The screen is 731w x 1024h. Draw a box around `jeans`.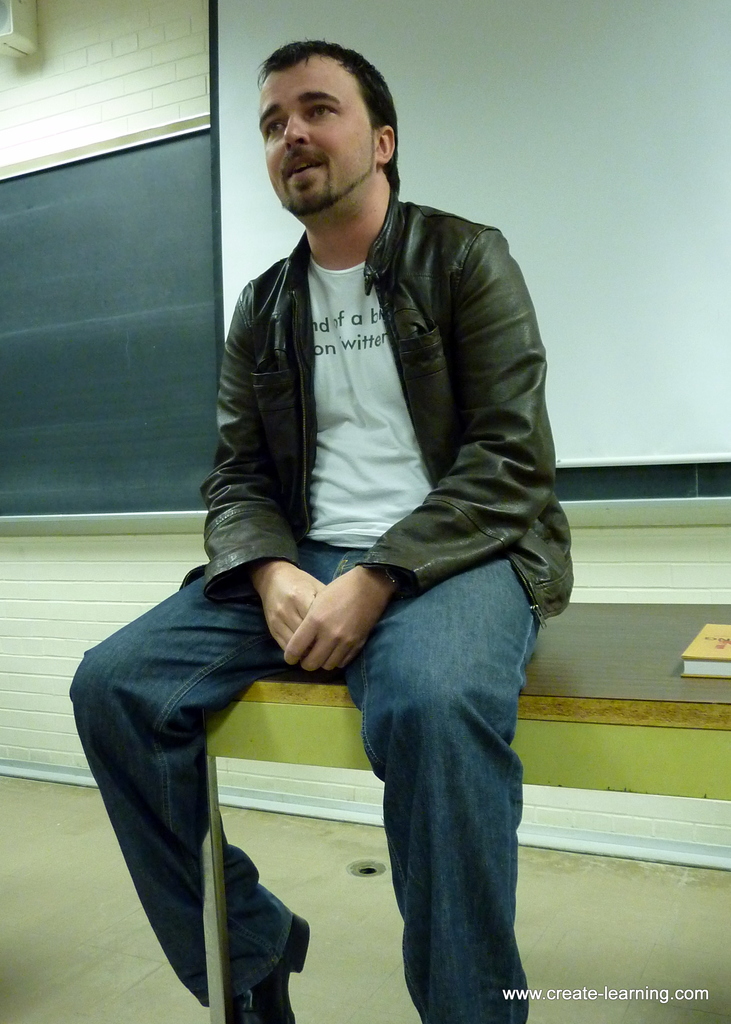
{"x1": 288, "y1": 554, "x2": 558, "y2": 1010}.
